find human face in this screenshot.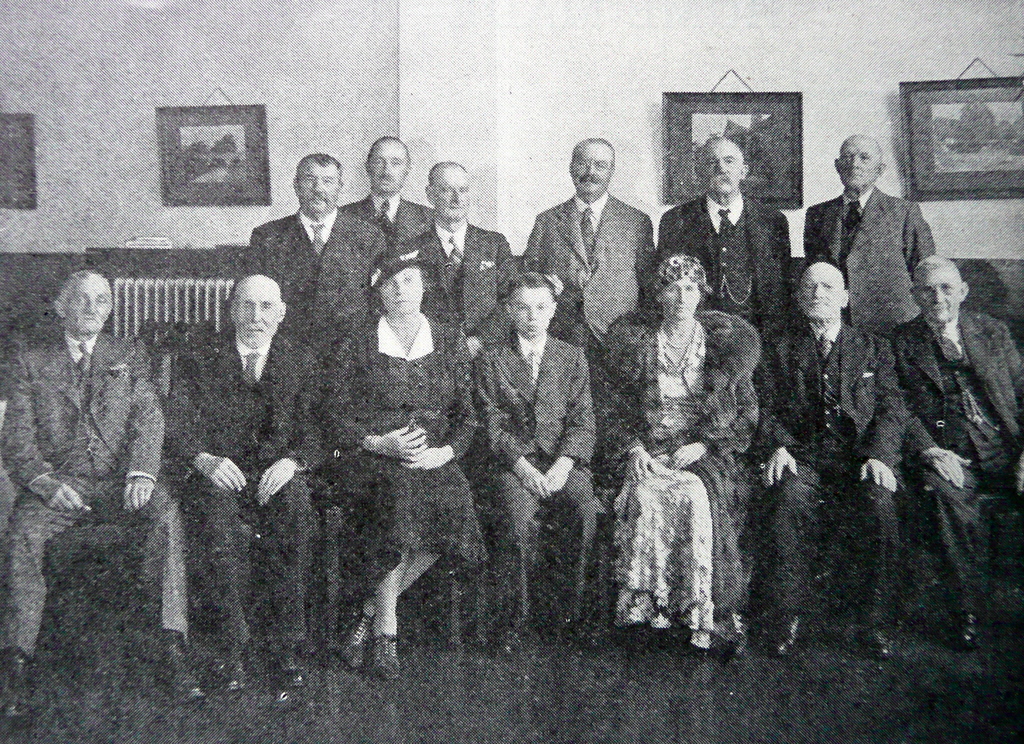
The bounding box for human face is (x1=573, y1=145, x2=610, y2=196).
